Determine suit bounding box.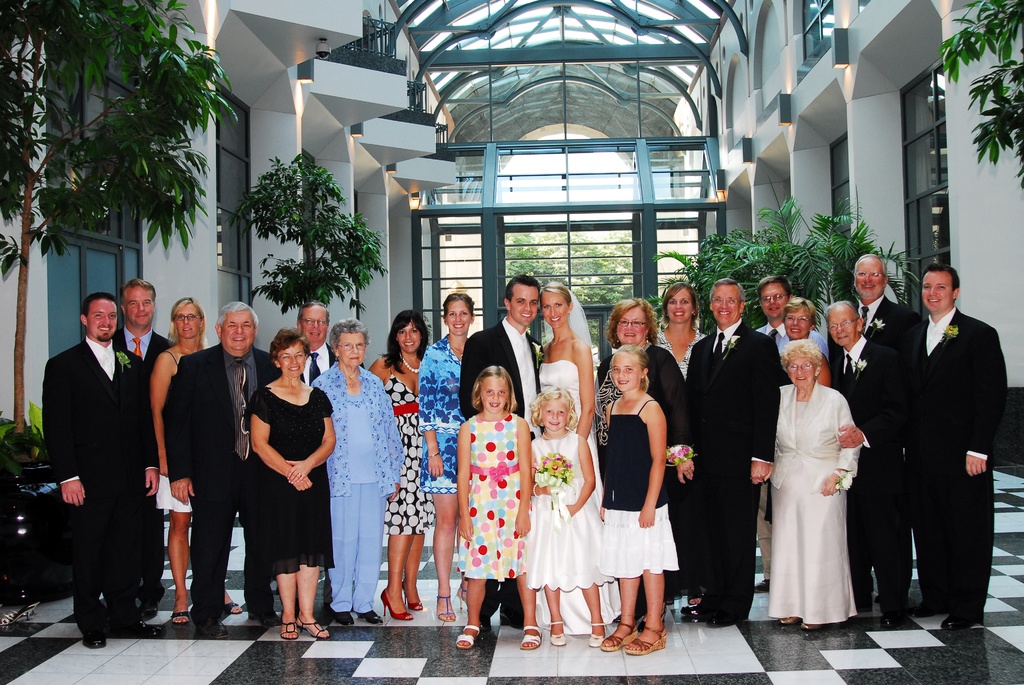
Determined: region(905, 305, 1007, 611).
